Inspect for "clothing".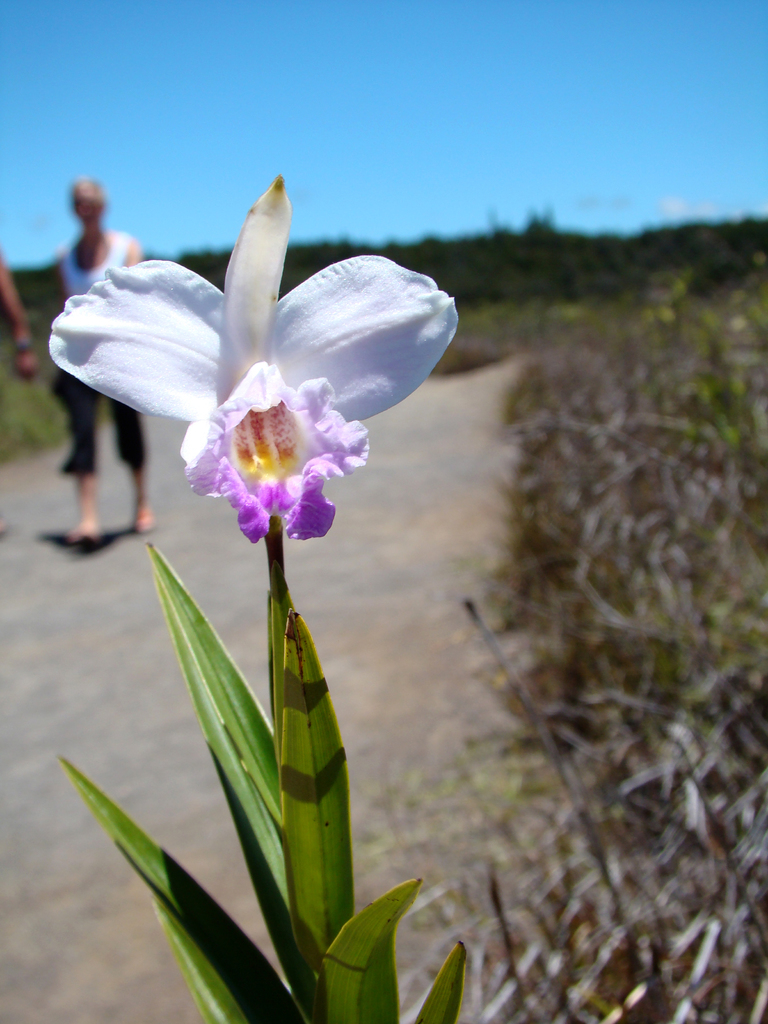
Inspection: detection(60, 230, 136, 470).
